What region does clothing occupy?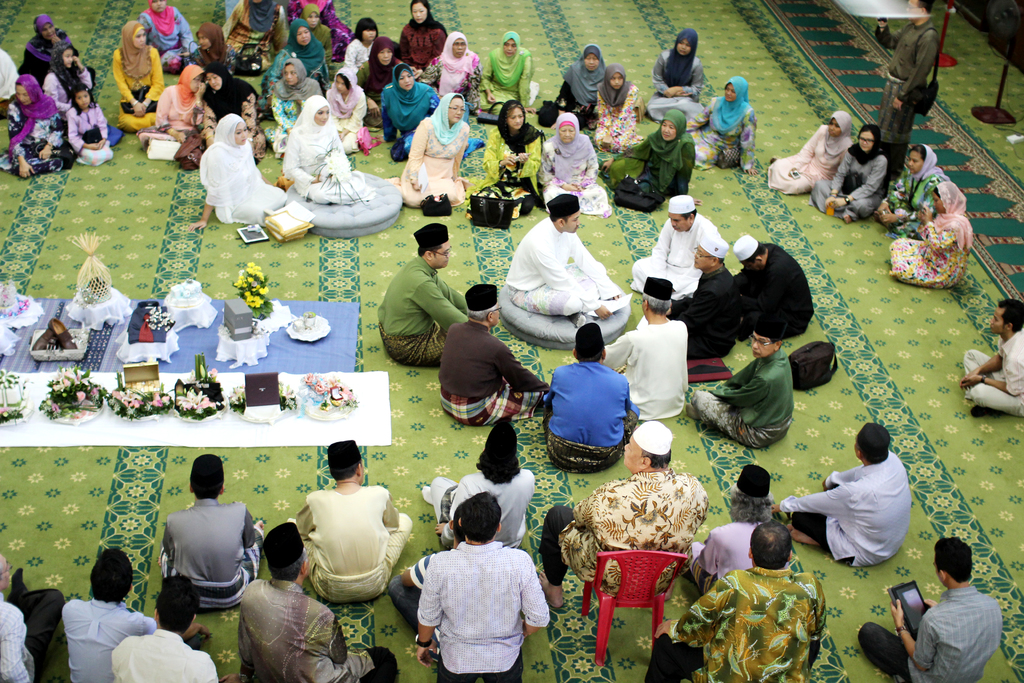
select_region(405, 527, 552, 679).
